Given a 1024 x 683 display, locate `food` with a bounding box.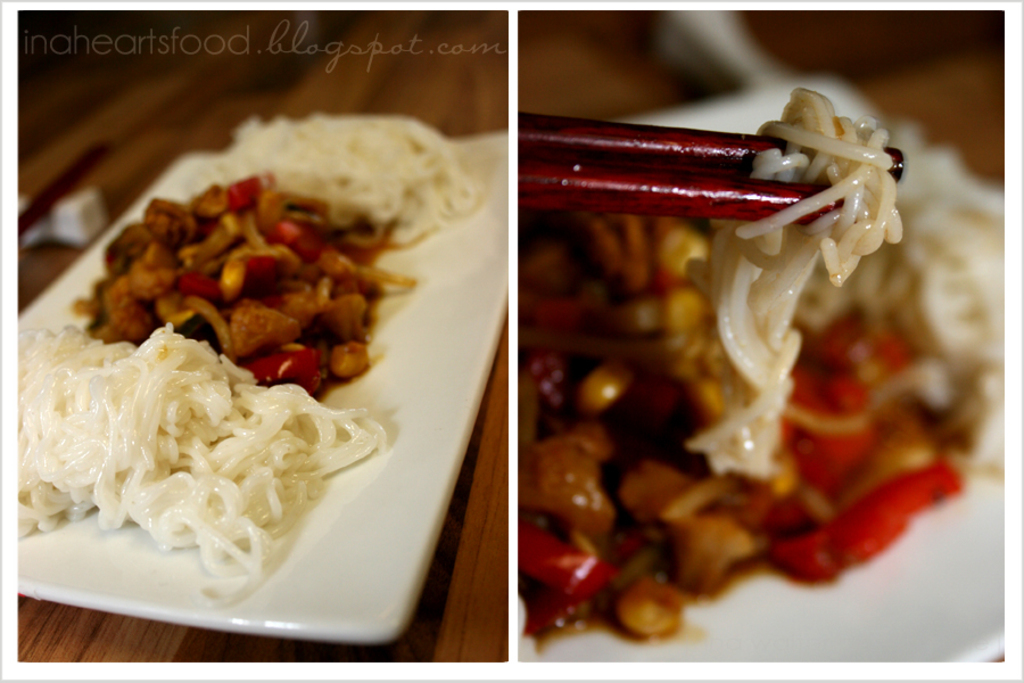
Located: x1=693, y1=90, x2=910, y2=469.
